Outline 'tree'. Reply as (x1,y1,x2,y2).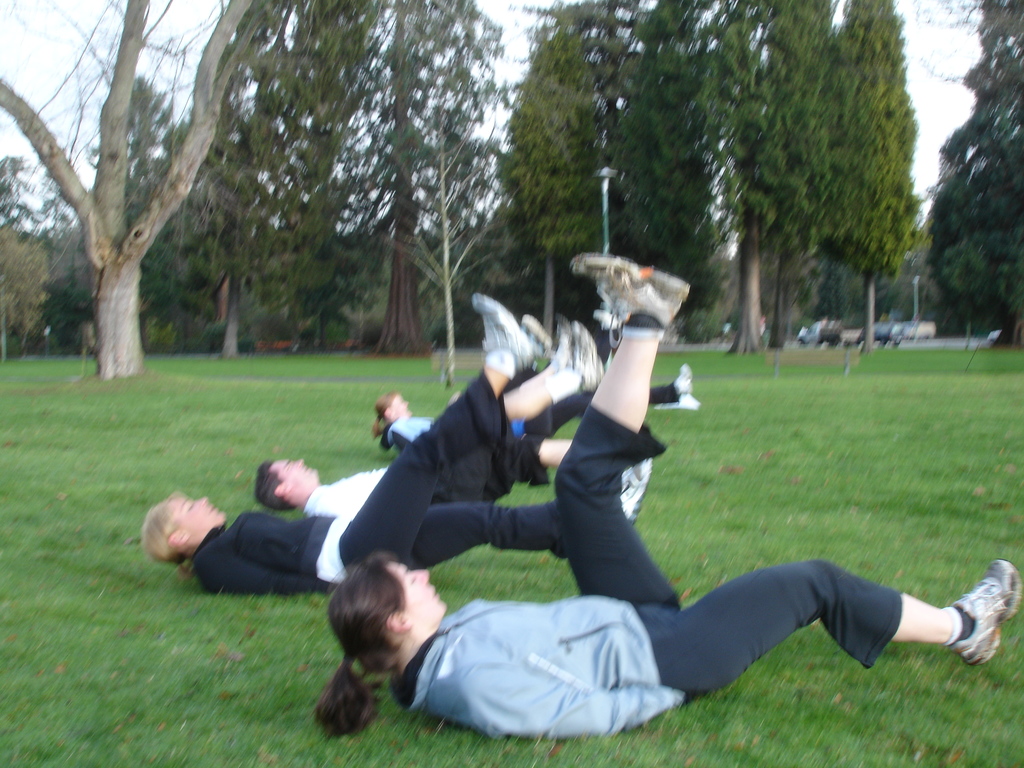
(86,69,205,355).
